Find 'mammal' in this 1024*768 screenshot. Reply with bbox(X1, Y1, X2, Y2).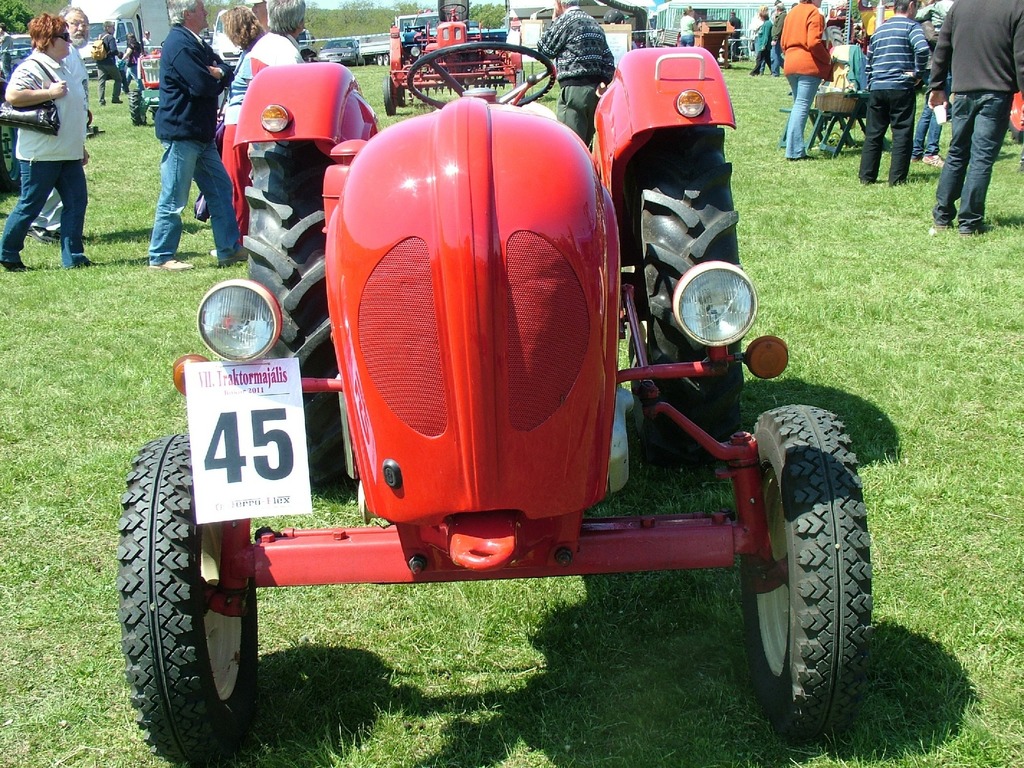
bbox(913, 22, 947, 165).
